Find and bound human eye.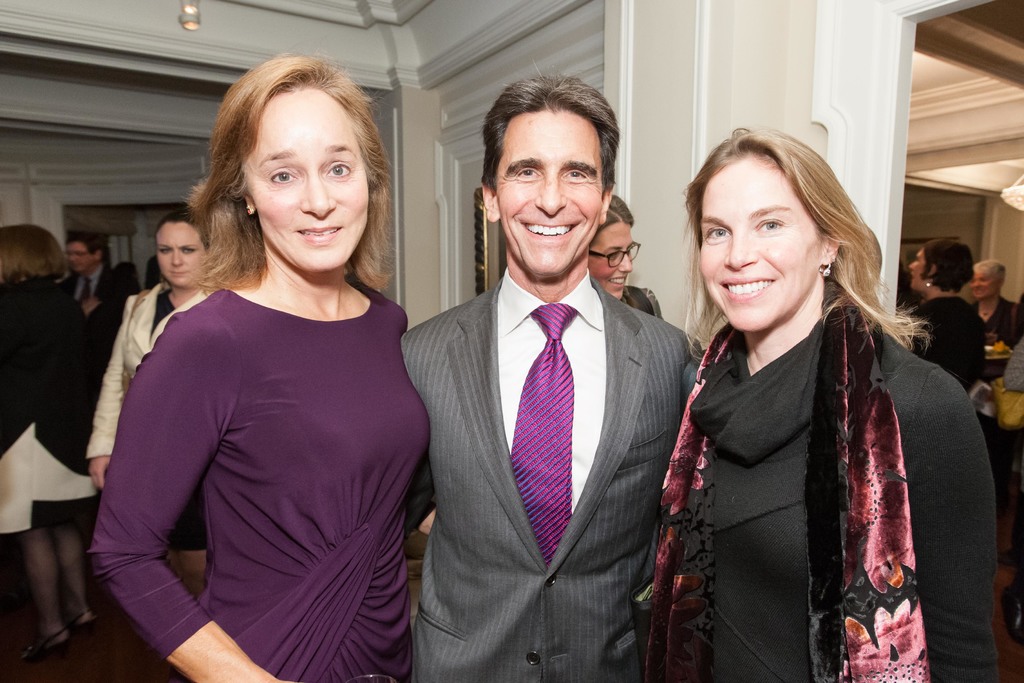
Bound: (266,167,301,188).
